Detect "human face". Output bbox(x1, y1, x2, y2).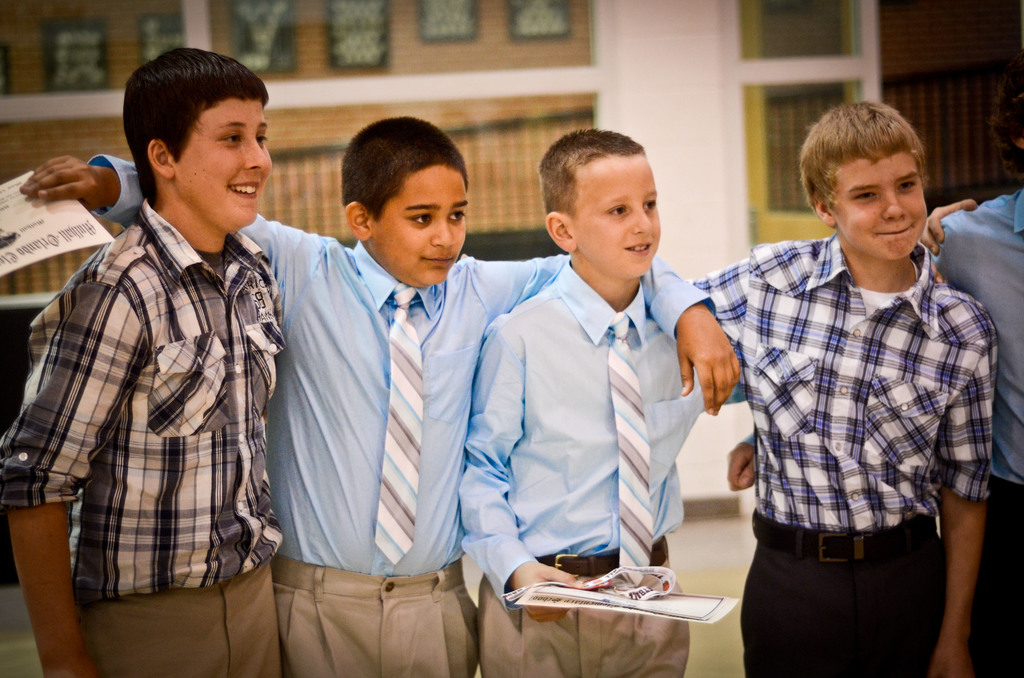
bbox(833, 152, 929, 262).
